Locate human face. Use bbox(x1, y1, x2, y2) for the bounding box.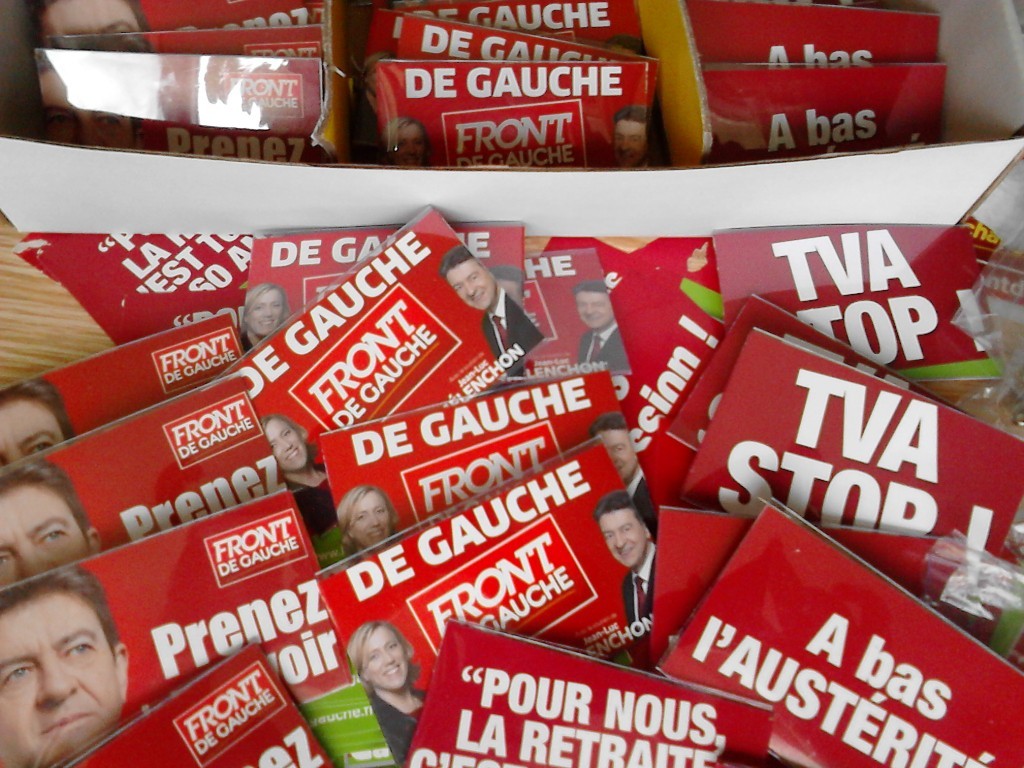
bbox(362, 630, 405, 683).
